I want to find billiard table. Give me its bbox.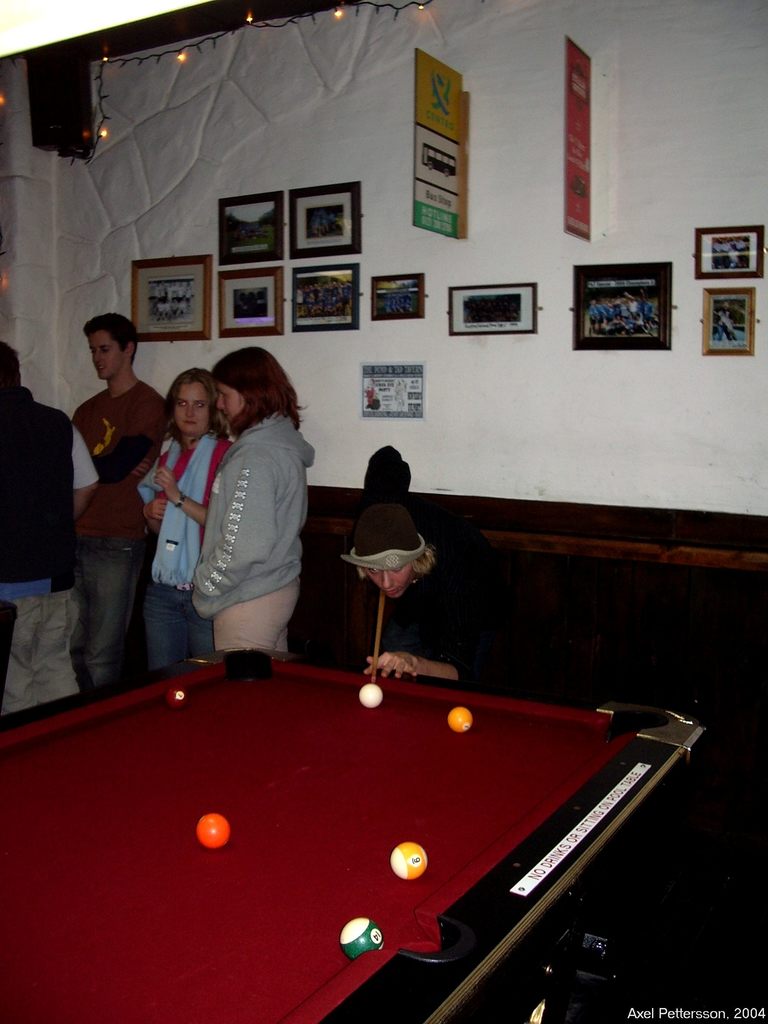
{"left": 0, "top": 652, "right": 702, "bottom": 1023}.
